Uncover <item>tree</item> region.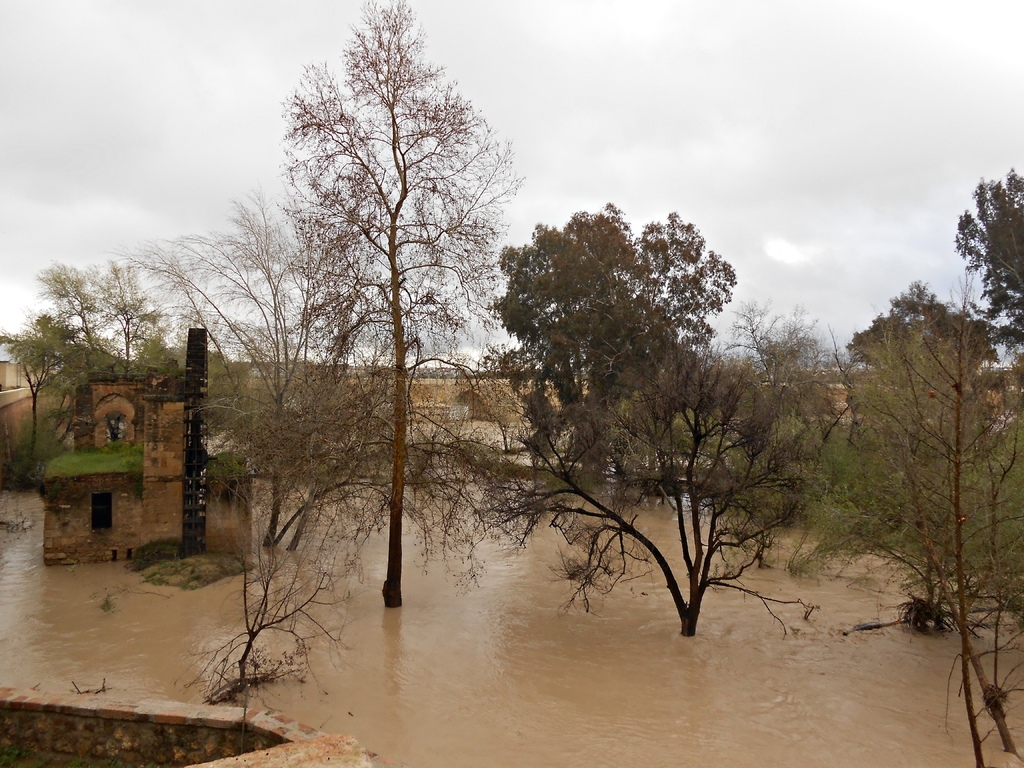
Uncovered: (940,166,1023,355).
